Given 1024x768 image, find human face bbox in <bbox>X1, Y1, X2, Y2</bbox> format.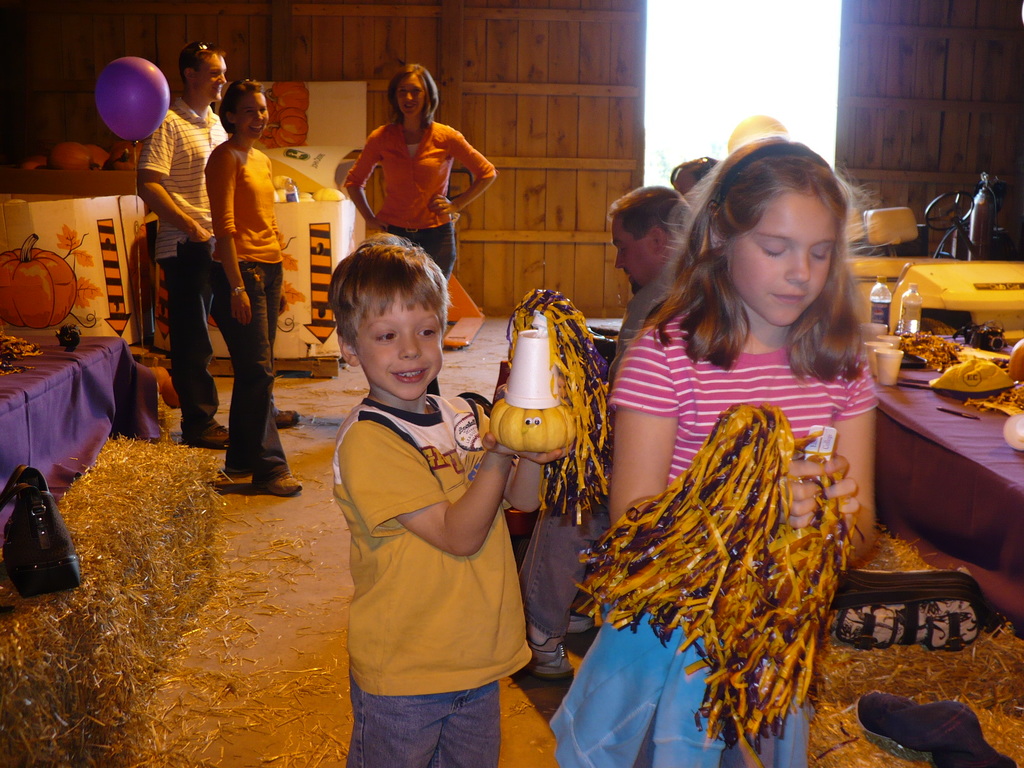
<bbox>361, 291, 442, 408</bbox>.
